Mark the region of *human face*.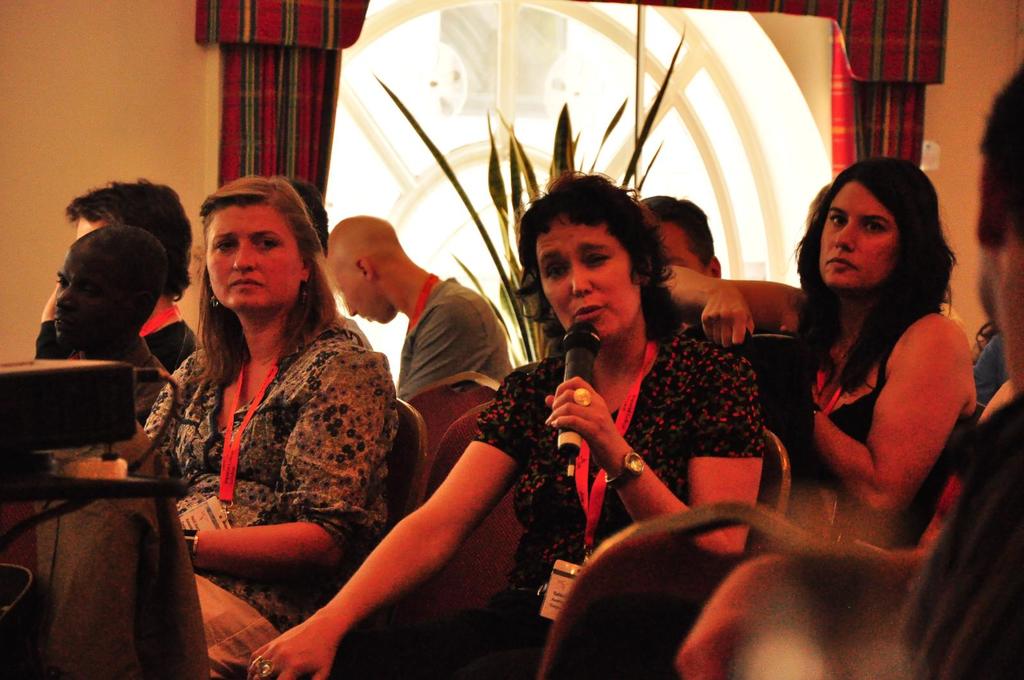
Region: pyautogui.locateOnScreen(76, 217, 109, 241).
